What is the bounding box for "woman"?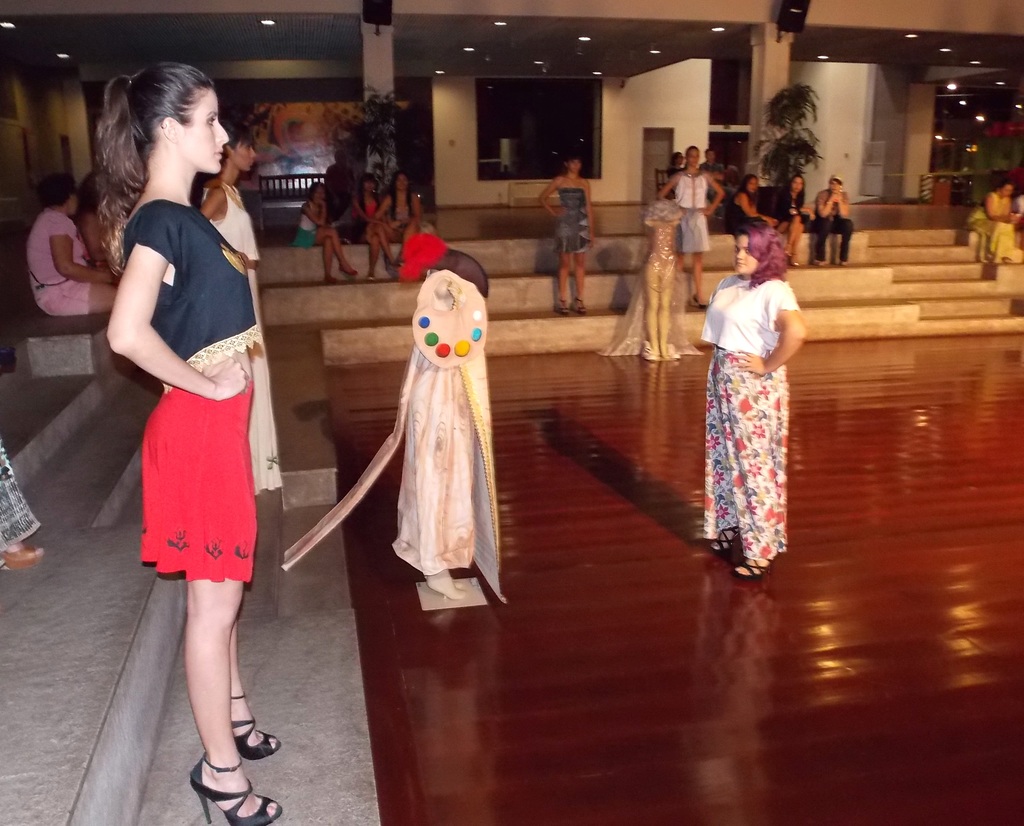
376, 172, 439, 232.
